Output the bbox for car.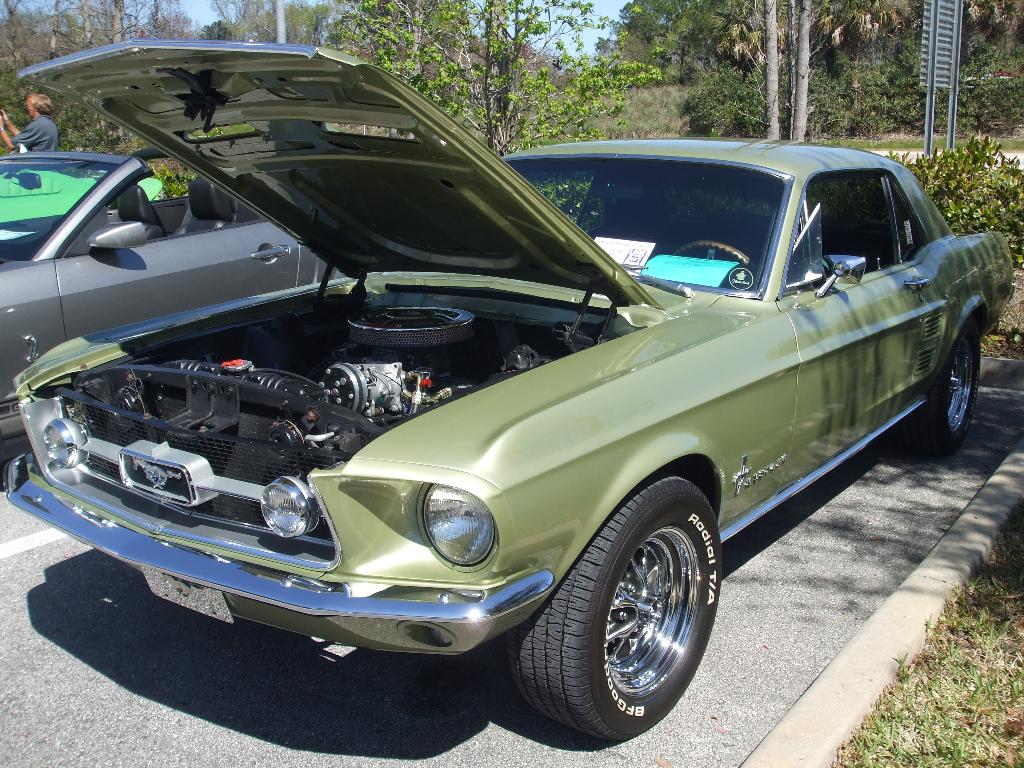
pyautogui.locateOnScreen(0, 150, 358, 494).
